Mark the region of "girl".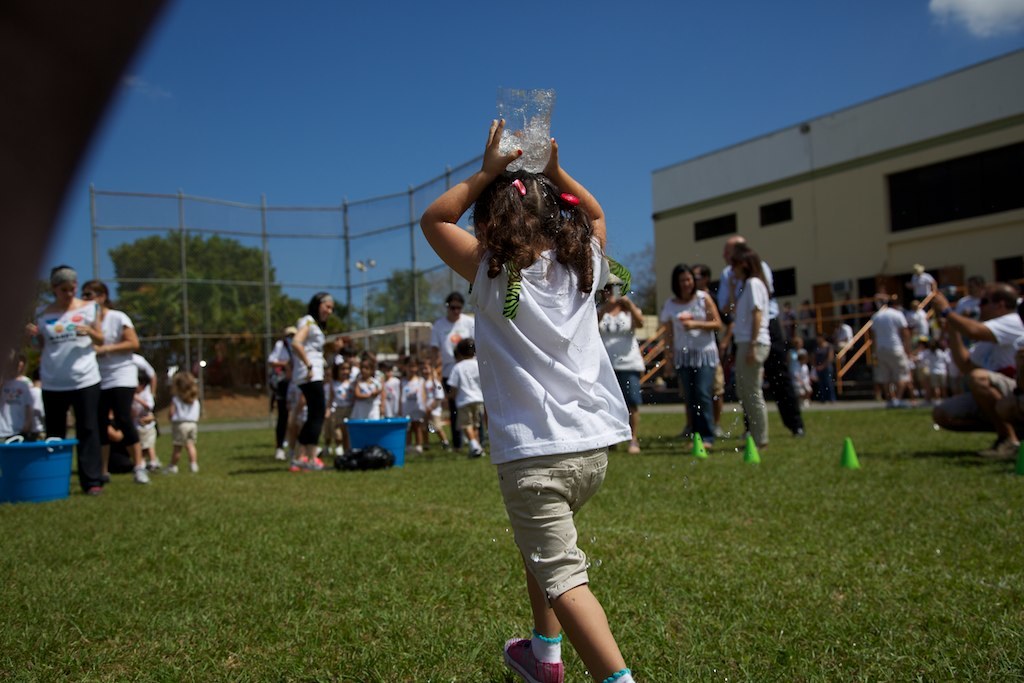
Region: {"left": 419, "top": 118, "right": 632, "bottom": 682}.
